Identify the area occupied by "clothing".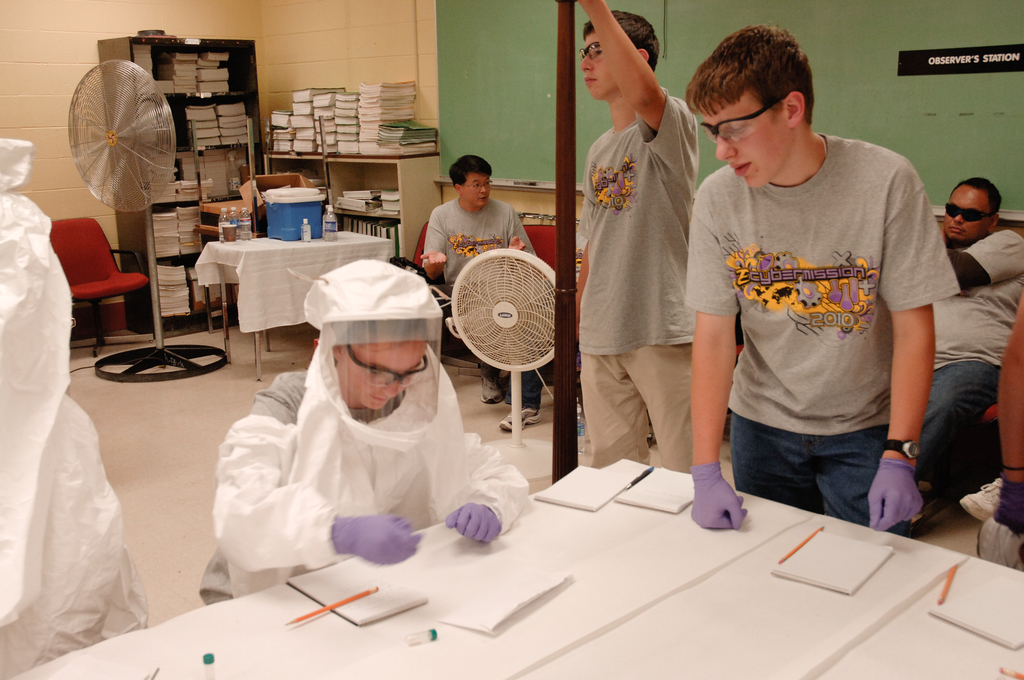
Area: (x1=563, y1=96, x2=696, y2=498).
